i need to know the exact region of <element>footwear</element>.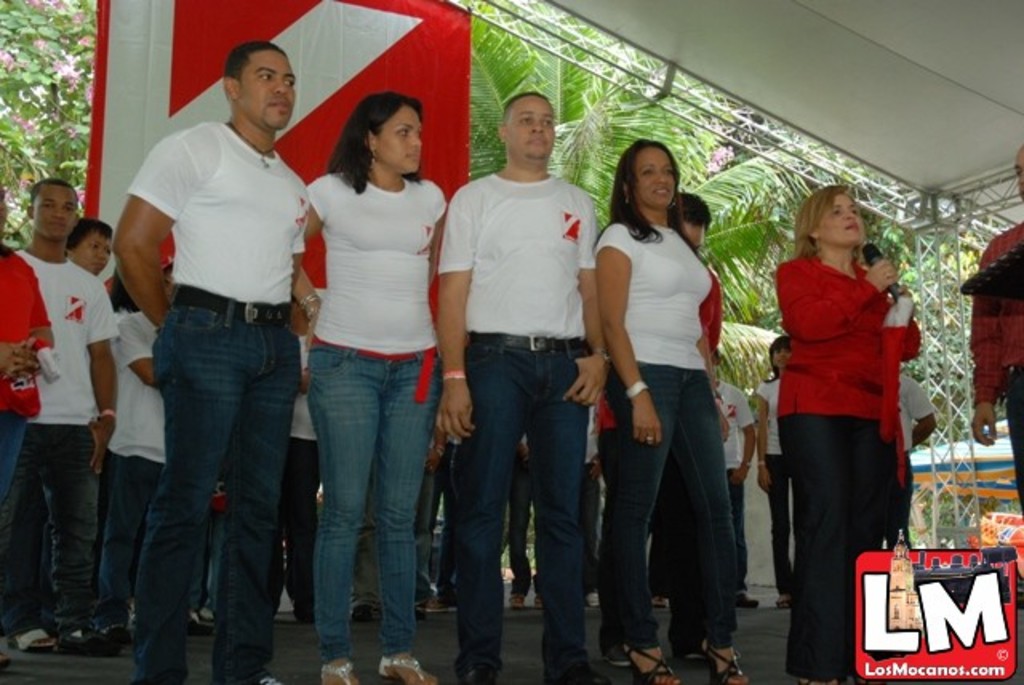
Region: bbox=(504, 591, 526, 611).
